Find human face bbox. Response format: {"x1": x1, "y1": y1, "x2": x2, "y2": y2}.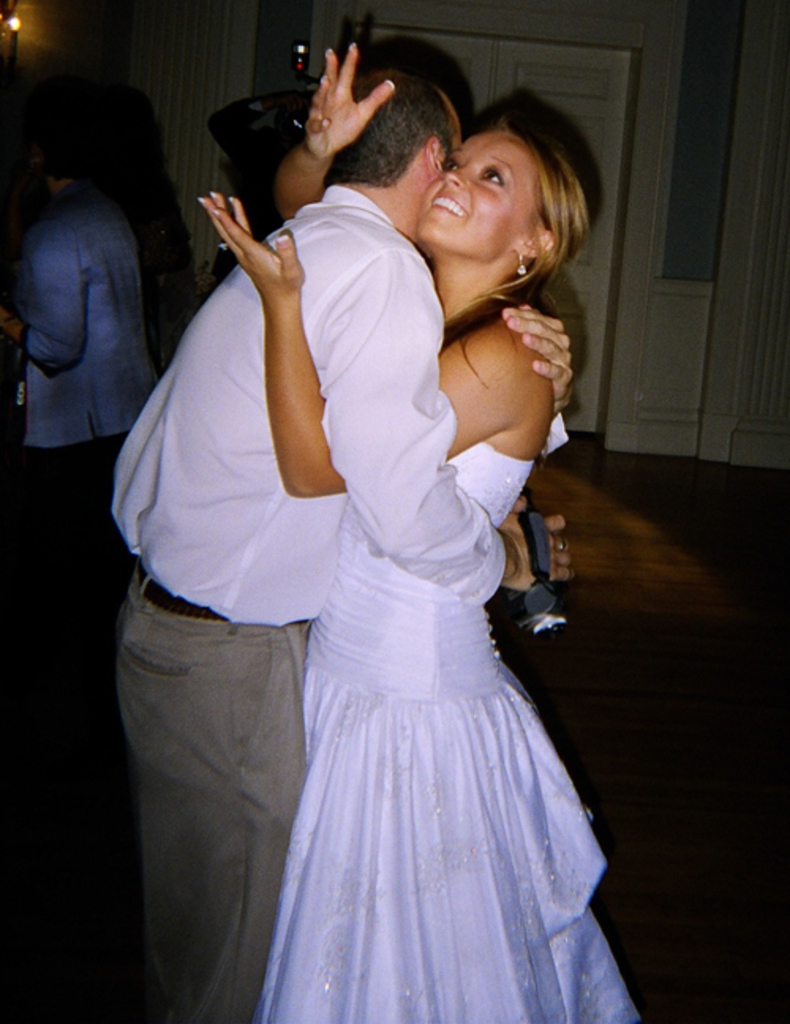
{"x1": 417, "y1": 128, "x2": 532, "y2": 259}.
